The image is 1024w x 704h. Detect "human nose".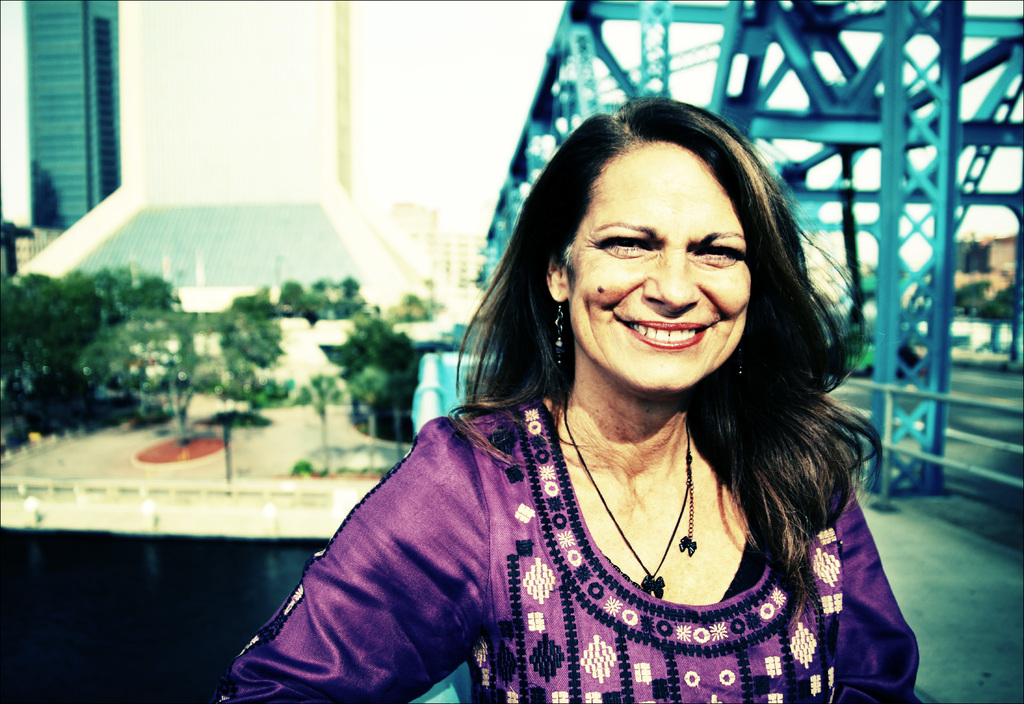
Detection: pyautogui.locateOnScreen(632, 249, 717, 312).
